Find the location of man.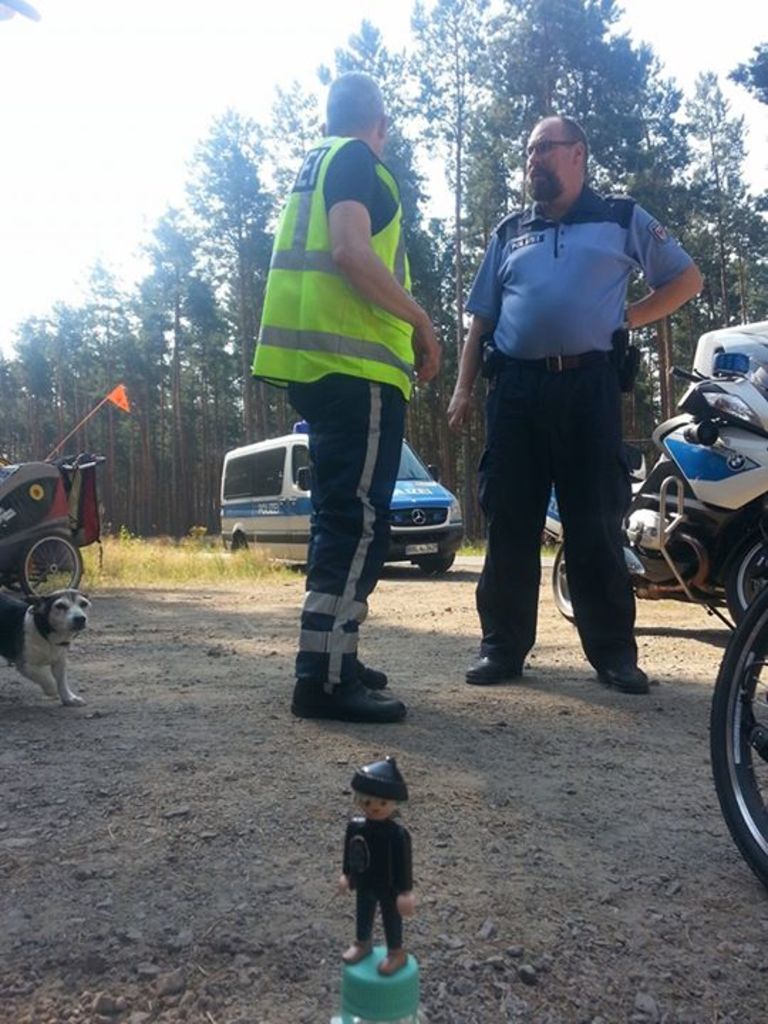
Location: left=243, top=68, right=438, bottom=722.
